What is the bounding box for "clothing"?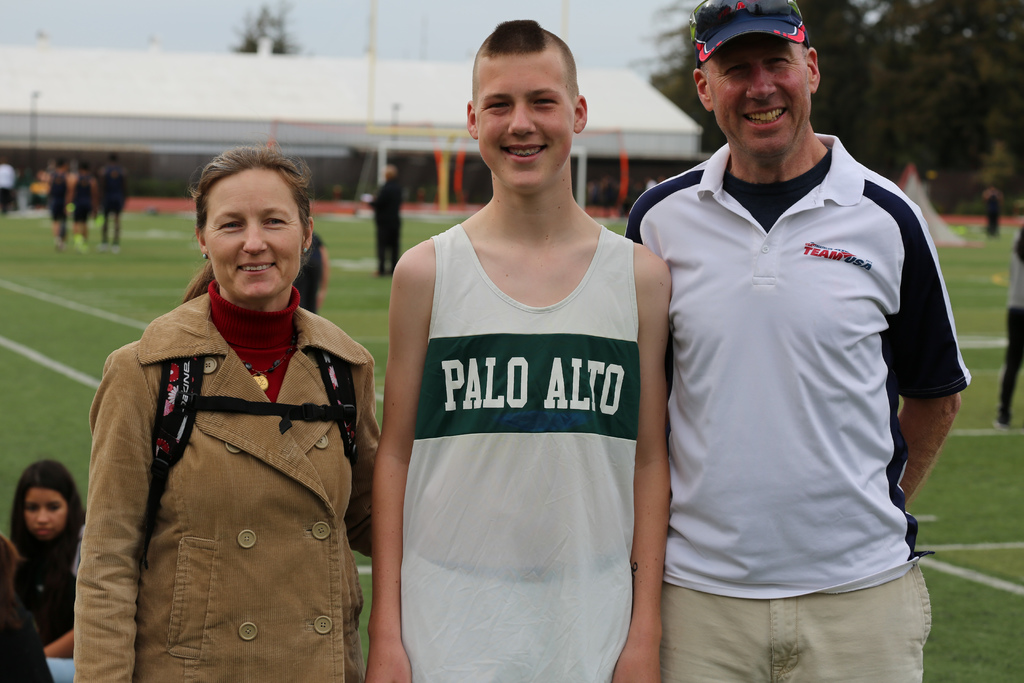
{"x1": 41, "y1": 172, "x2": 65, "y2": 220}.
